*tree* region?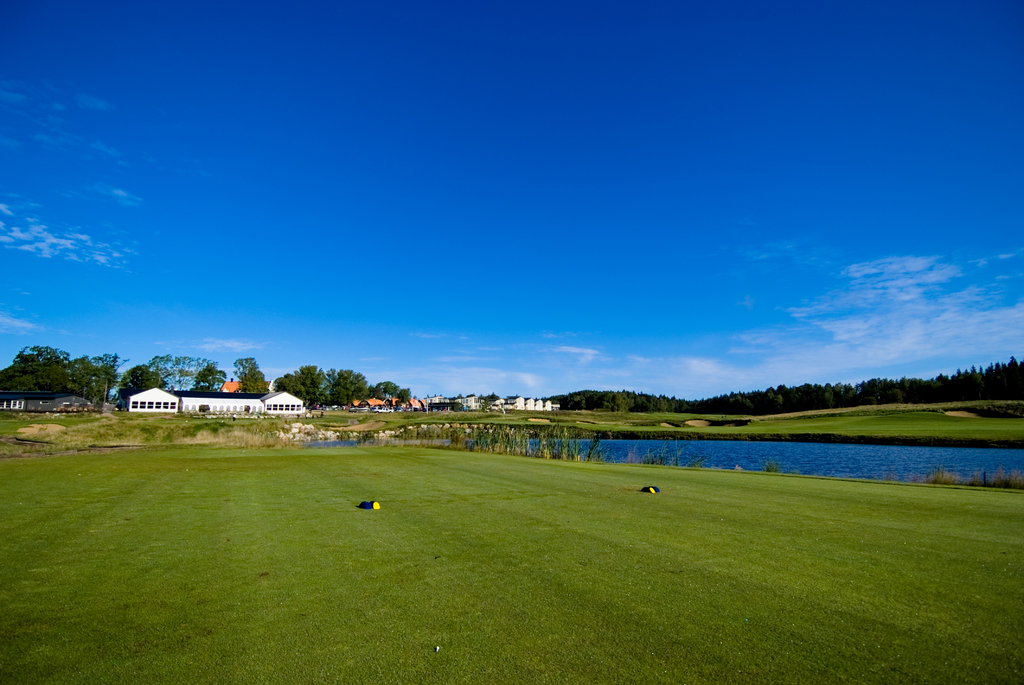
l=199, t=364, r=225, b=386
